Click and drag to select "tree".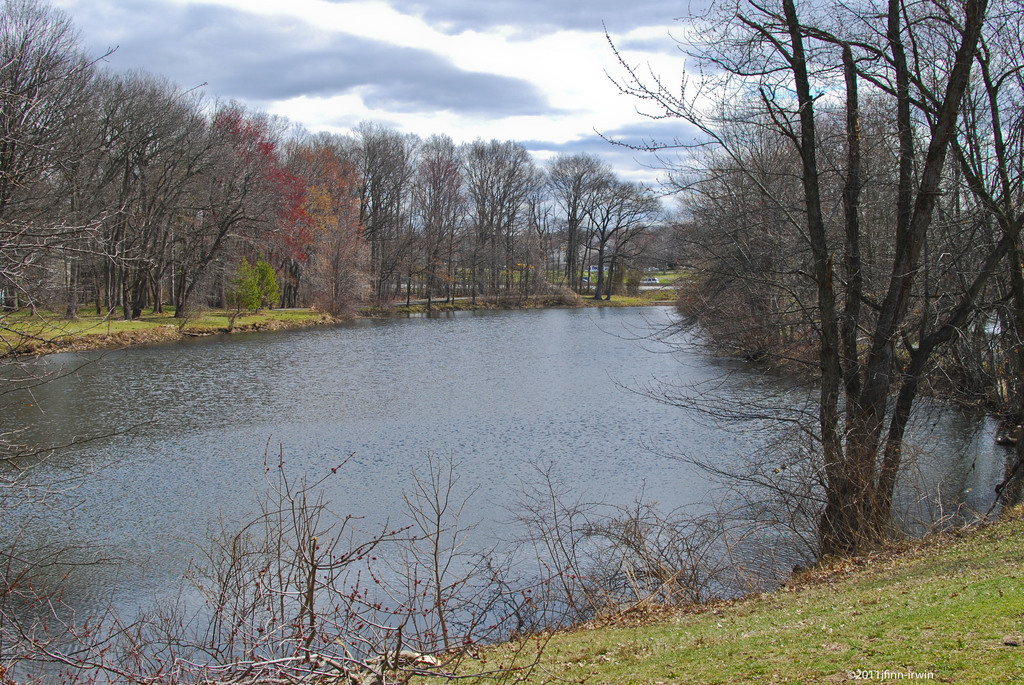
Selection: [left=170, top=105, right=317, bottom=317].
